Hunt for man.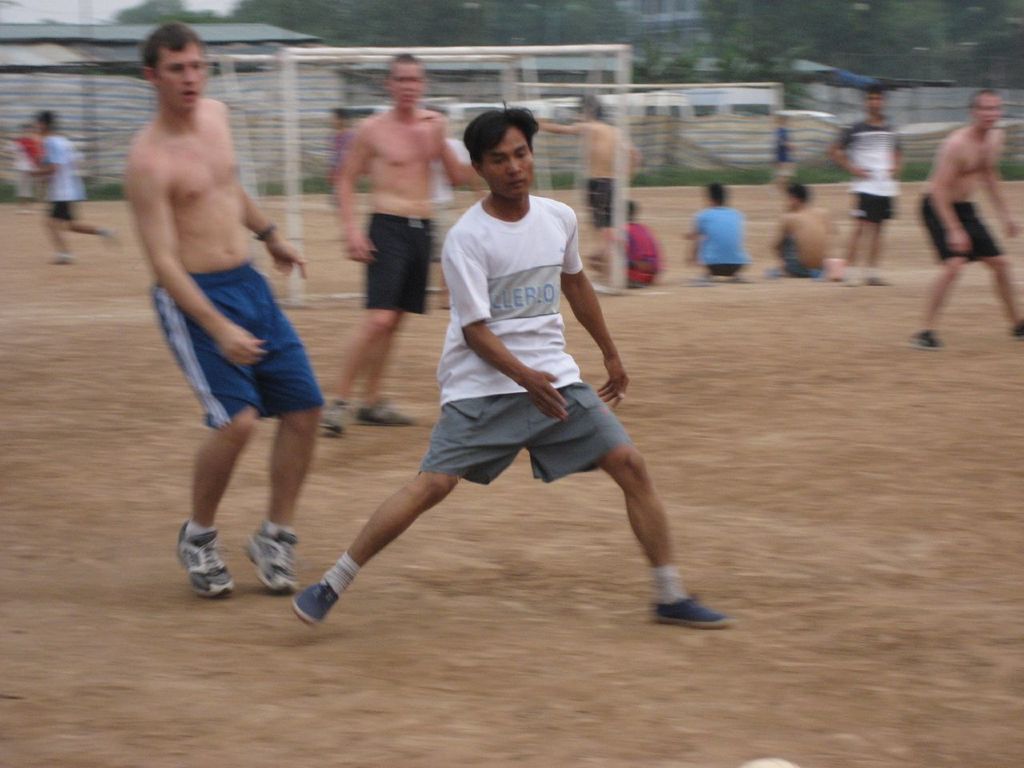
Hunted down at x1=782, y1=237, x2=822, y2=279.
